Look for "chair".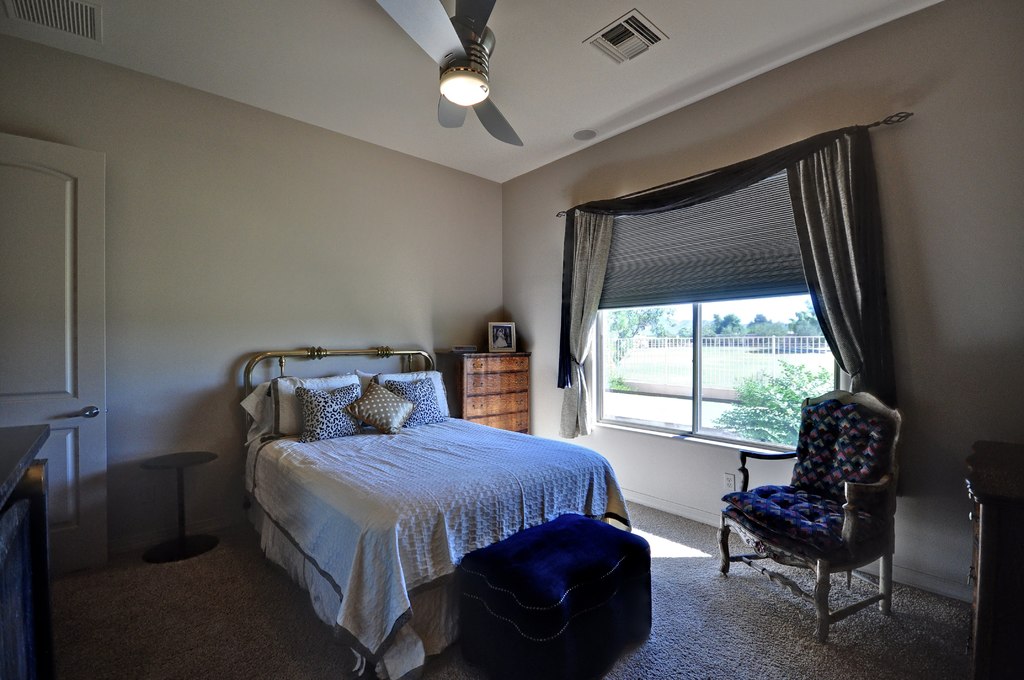
Found: crop(716, 387, 913, 643).
